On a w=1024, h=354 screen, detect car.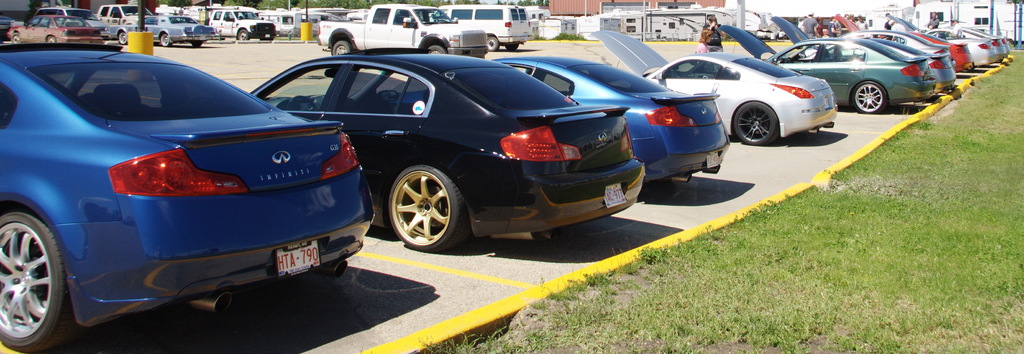
(247,48,642,252).
